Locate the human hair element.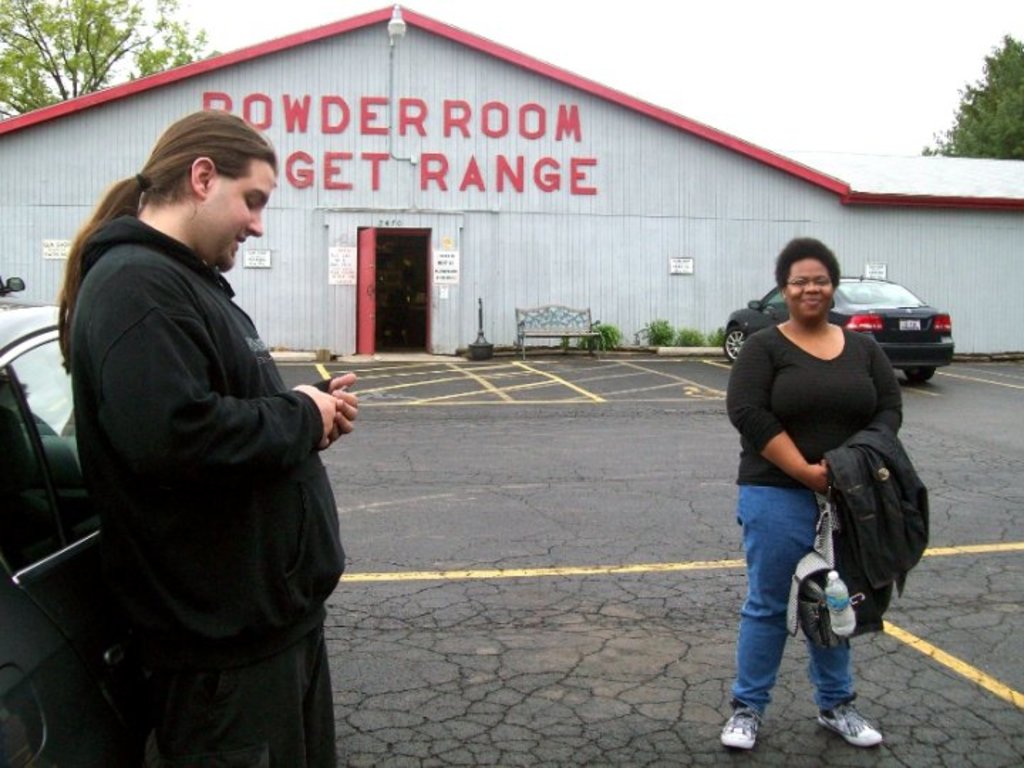
Element bbox: bbox=(60, 104, 276, 368).
